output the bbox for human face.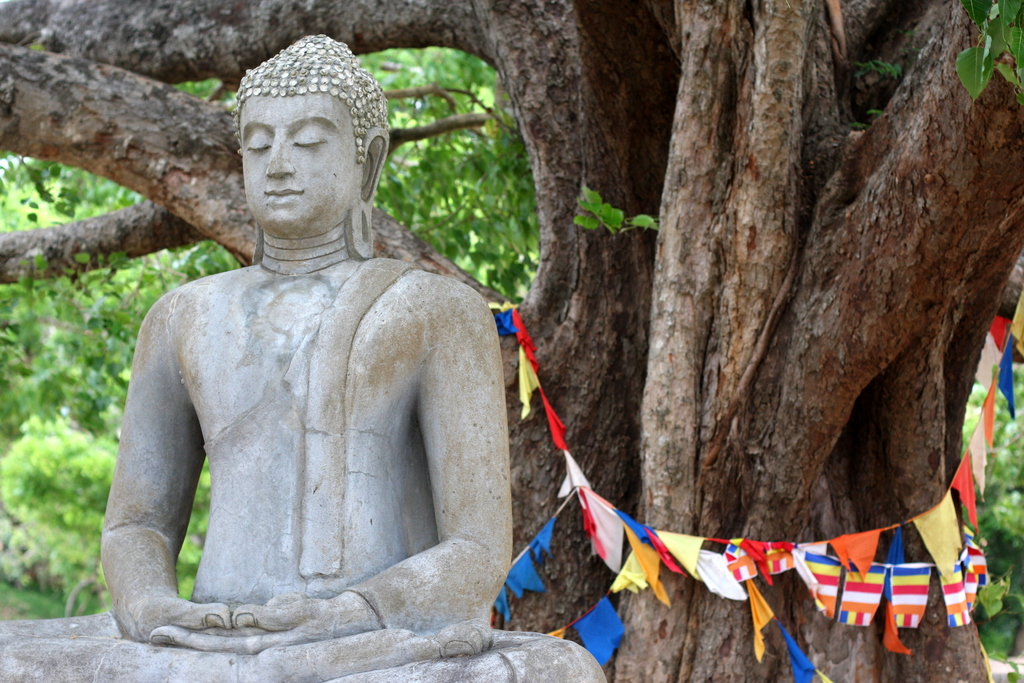
241 93 362 236.
